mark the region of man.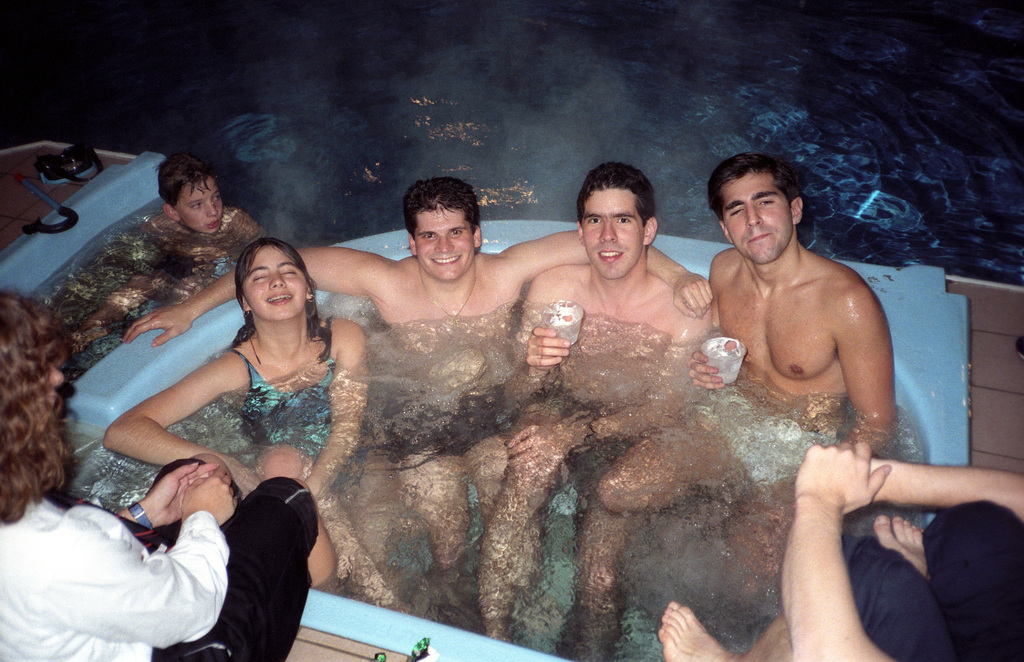
Region: [left=471, top=160, right=714, bottom=656].
